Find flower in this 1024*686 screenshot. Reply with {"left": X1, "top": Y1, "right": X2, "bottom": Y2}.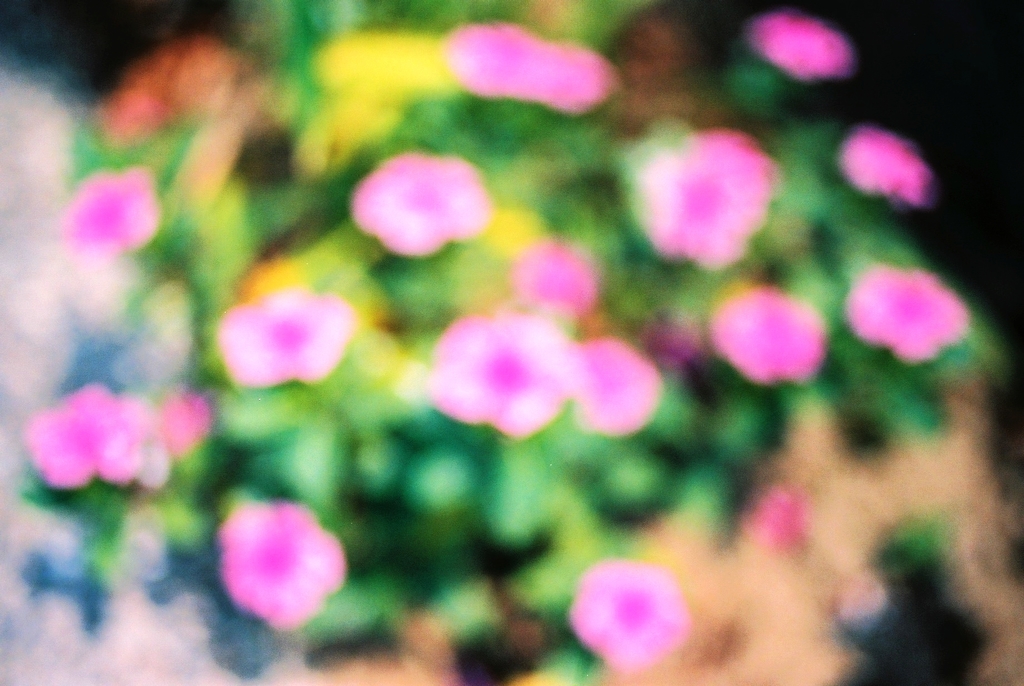
{"left": 644, "top": 319, "right": 711, "bottom": 372}.
